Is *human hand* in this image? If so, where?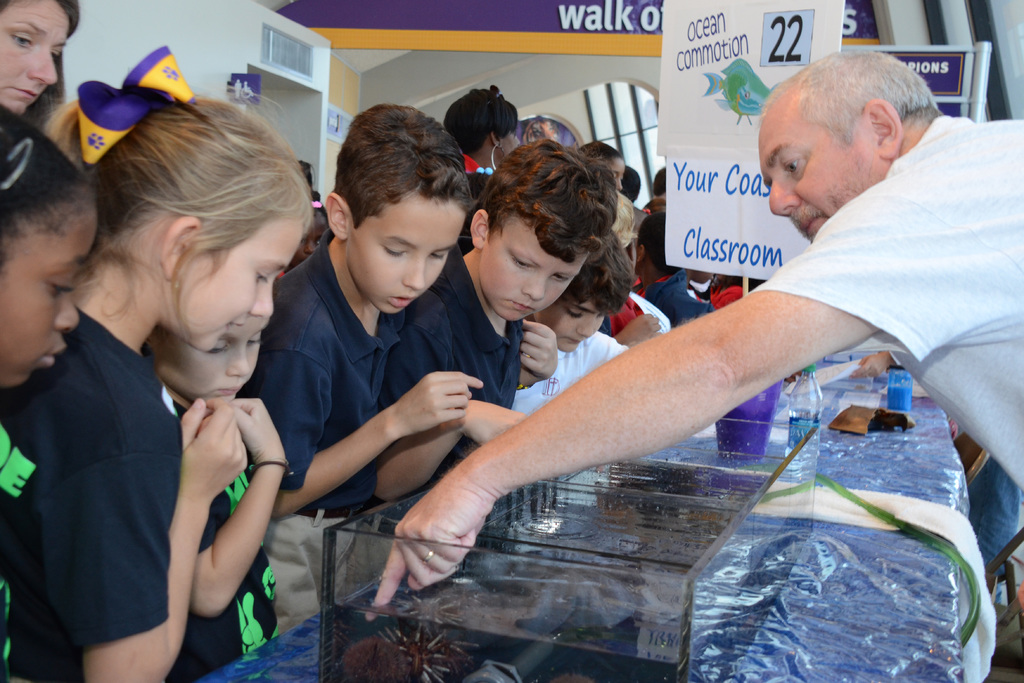
Yes, at rect(363, 478, 494, 624).
